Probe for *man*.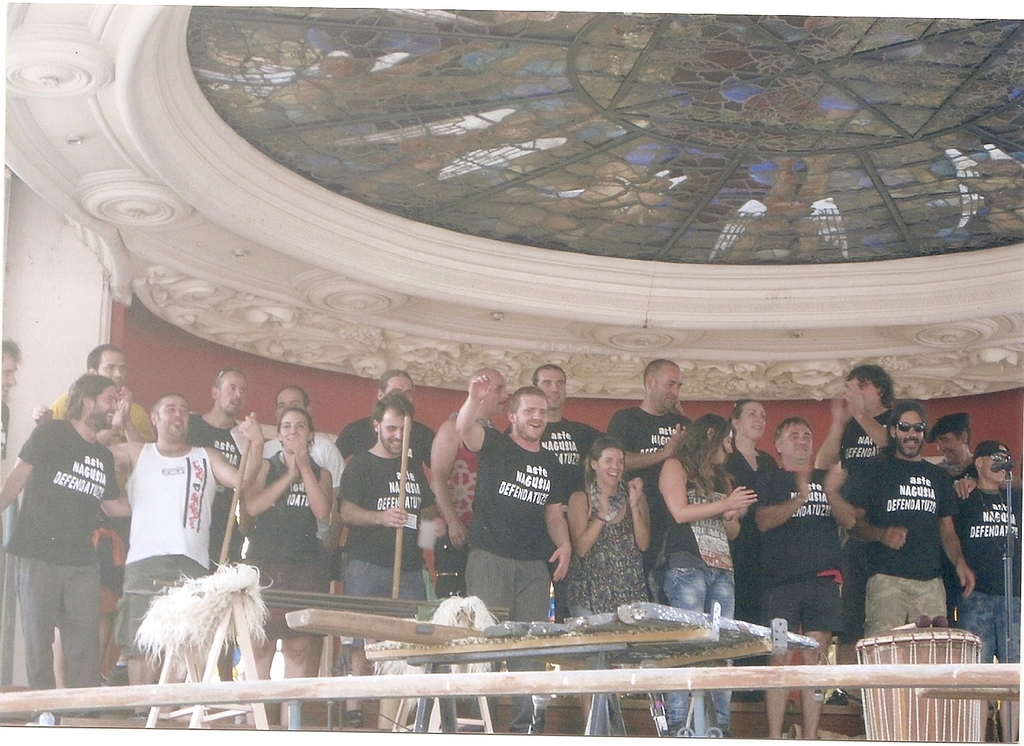
Probe result: bbox=[29, 390, 265, 684].
